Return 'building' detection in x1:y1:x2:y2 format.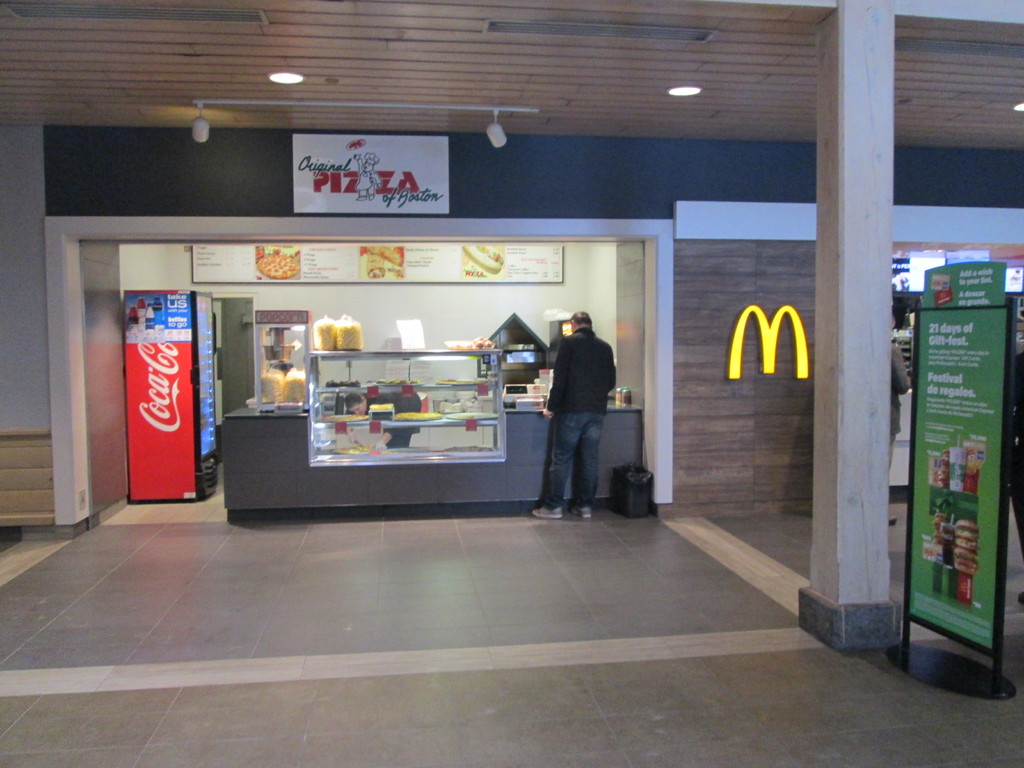
0:0:1023:767.
